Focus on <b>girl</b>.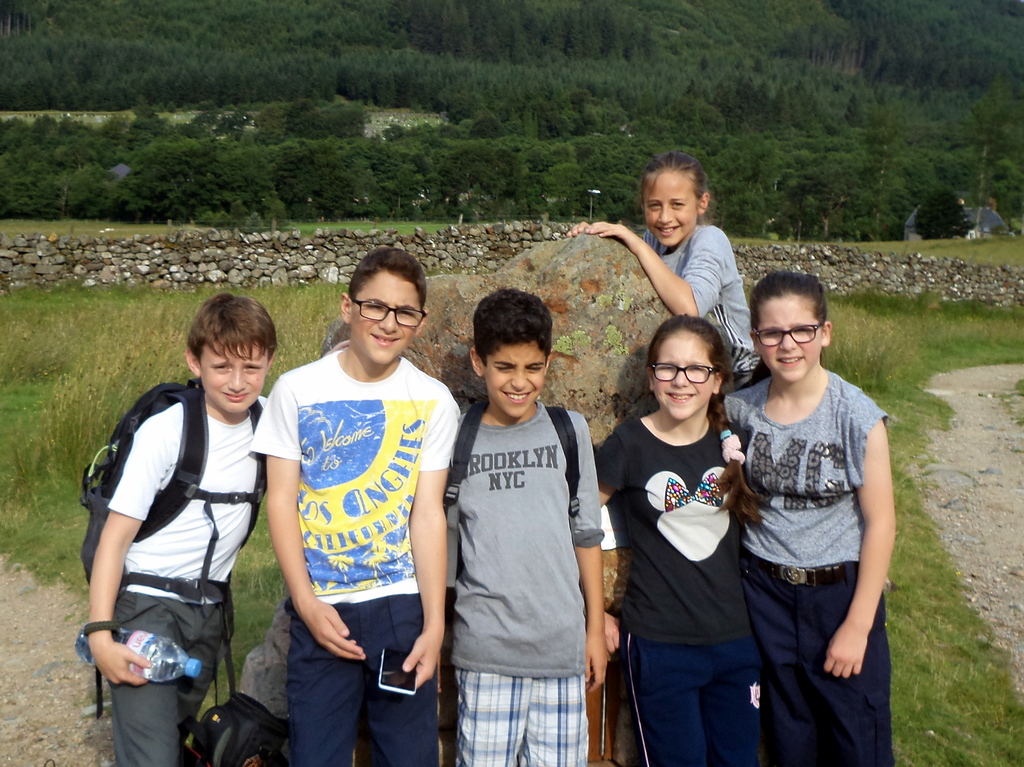
Focused at (590, 312, 768, 766).
